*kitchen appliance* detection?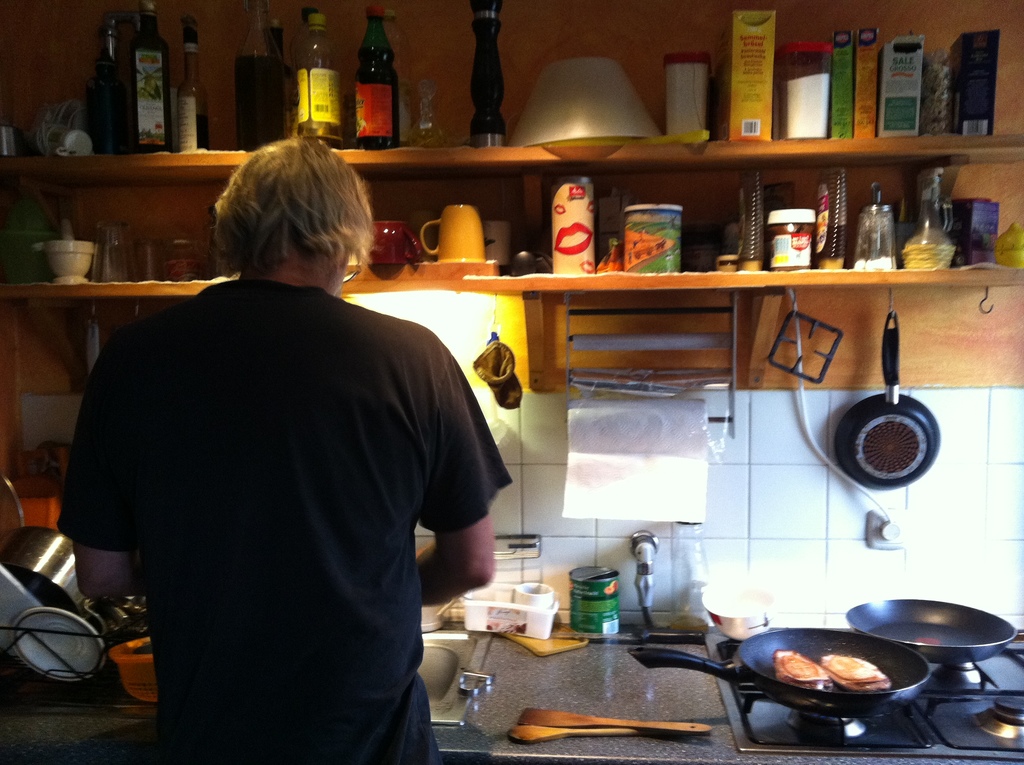
box=[554, 364, 730, 526]
